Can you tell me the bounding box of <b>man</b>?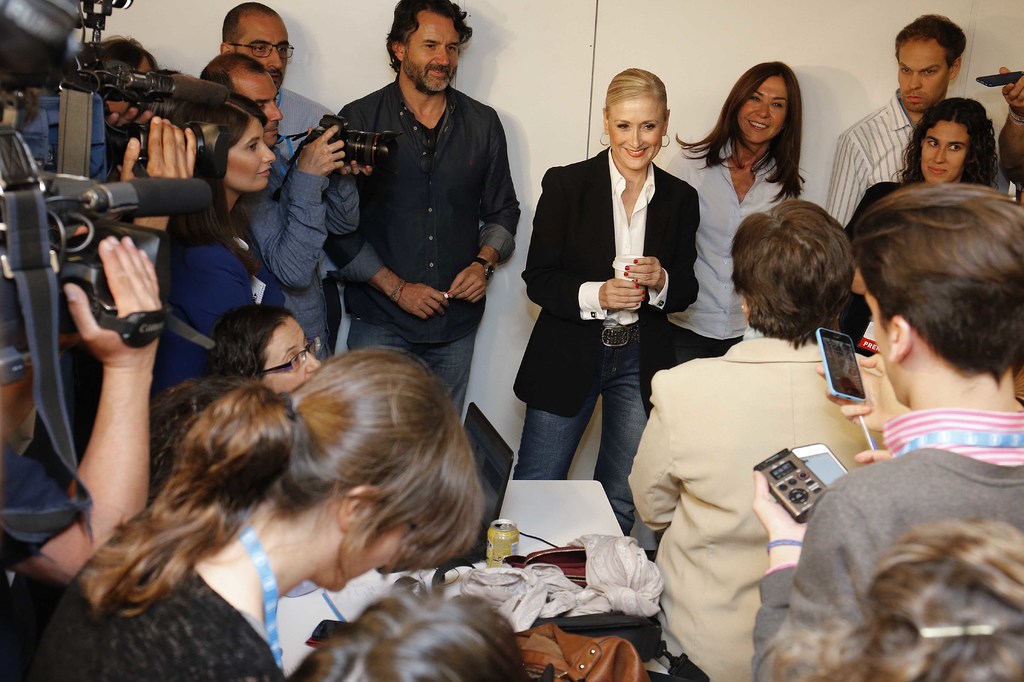
l=0, t=236, r=168, b=587.
